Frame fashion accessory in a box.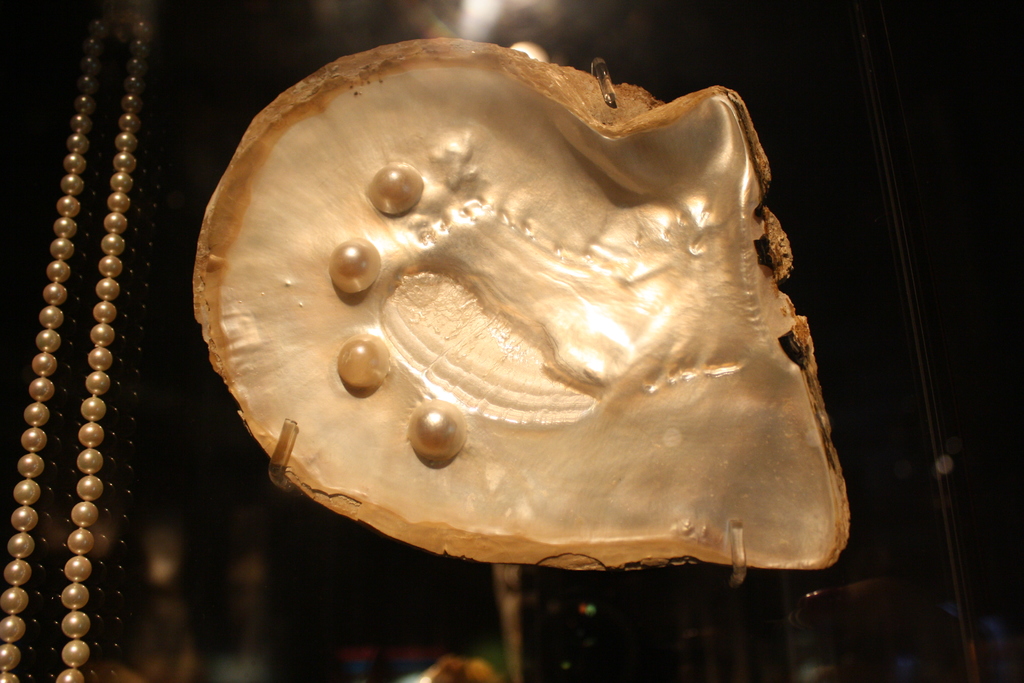
crop(190, 38, 854, 572).
